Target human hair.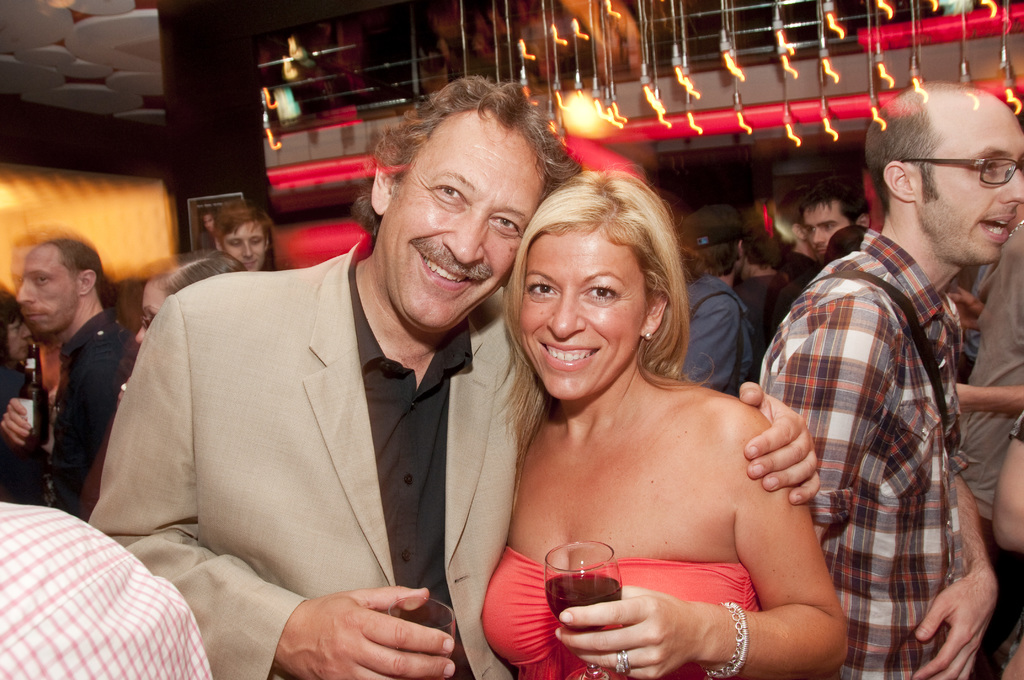
Target region: {"x1": 746, "y1": 230, "x2": 782, "y2": 269}.
